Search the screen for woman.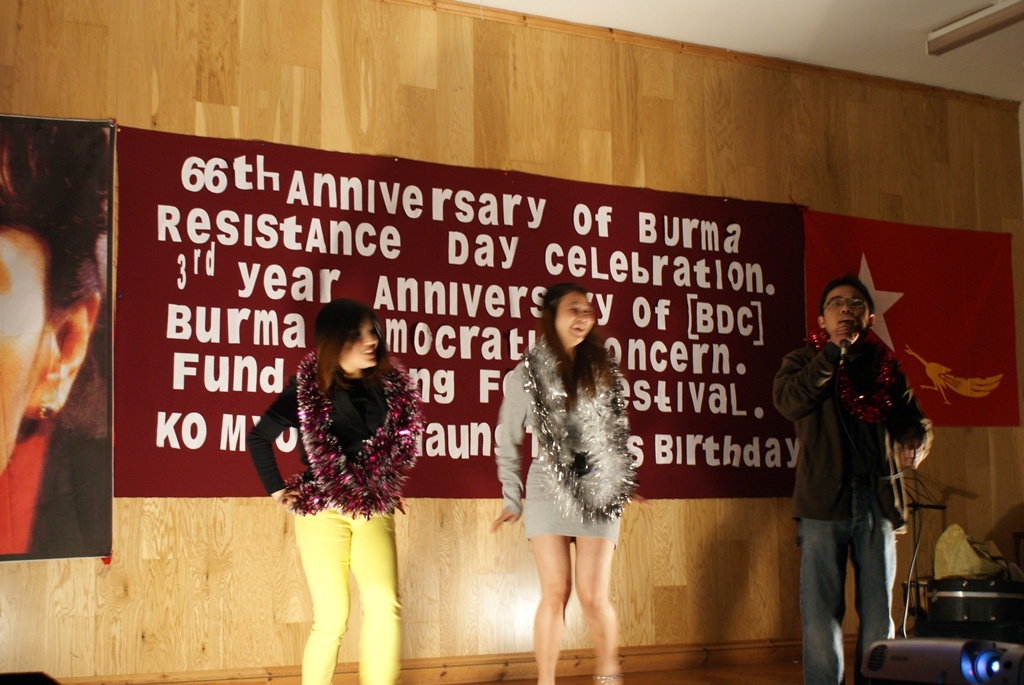
Found at BBox(491, 279, 630, 684).
